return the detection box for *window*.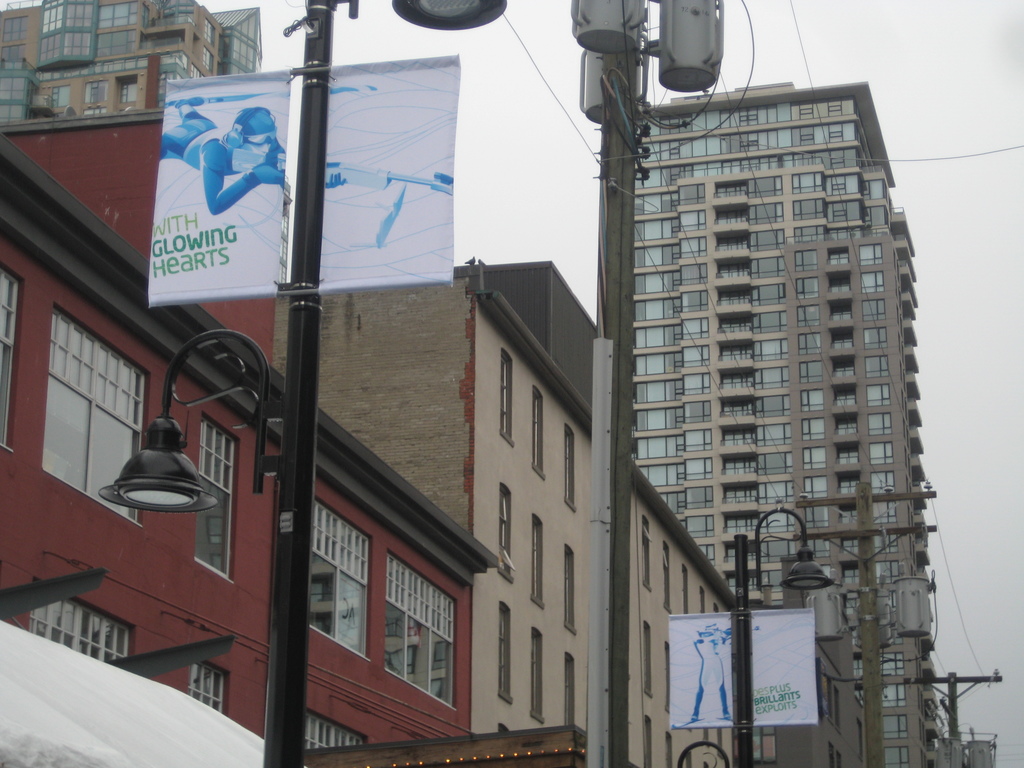
crop(311, 492, 373, 657).
